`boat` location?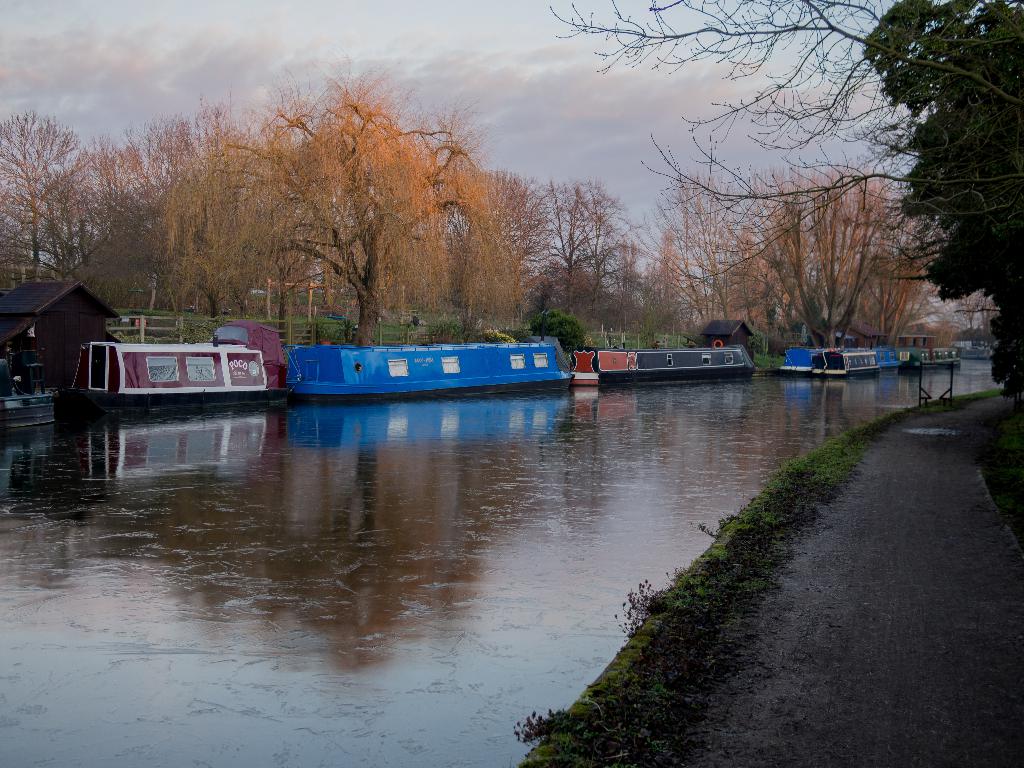
select_region(285, 339, 571, 405)
